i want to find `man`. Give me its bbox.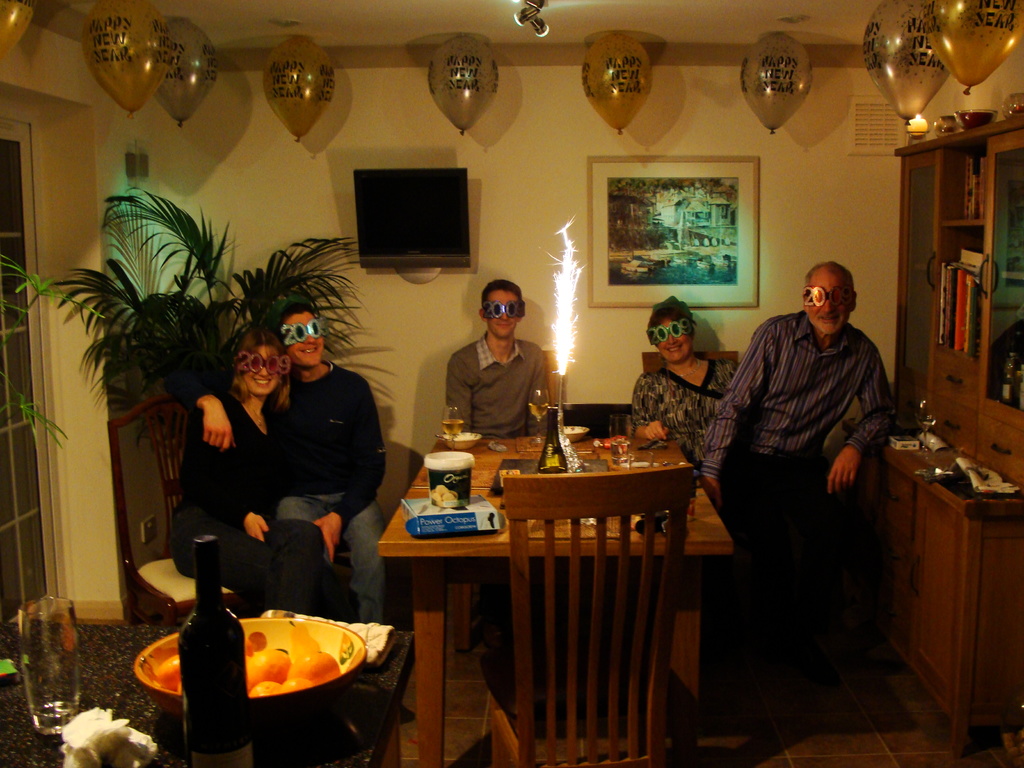
445 281 550 440.
